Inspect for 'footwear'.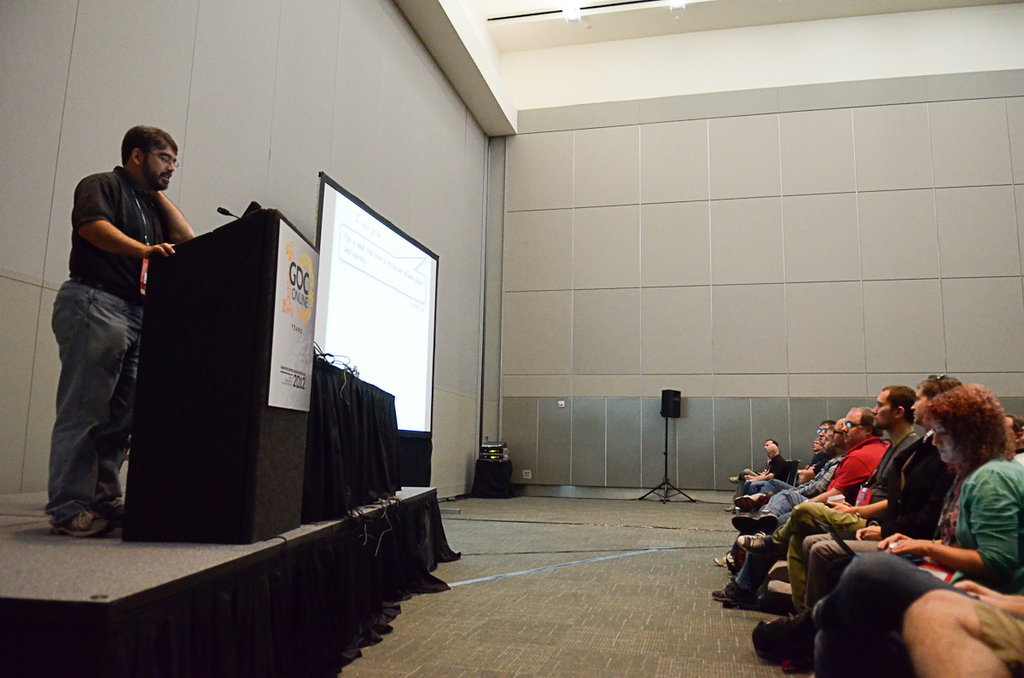
Inspection: bbox=(714, 556, 731, 569).
